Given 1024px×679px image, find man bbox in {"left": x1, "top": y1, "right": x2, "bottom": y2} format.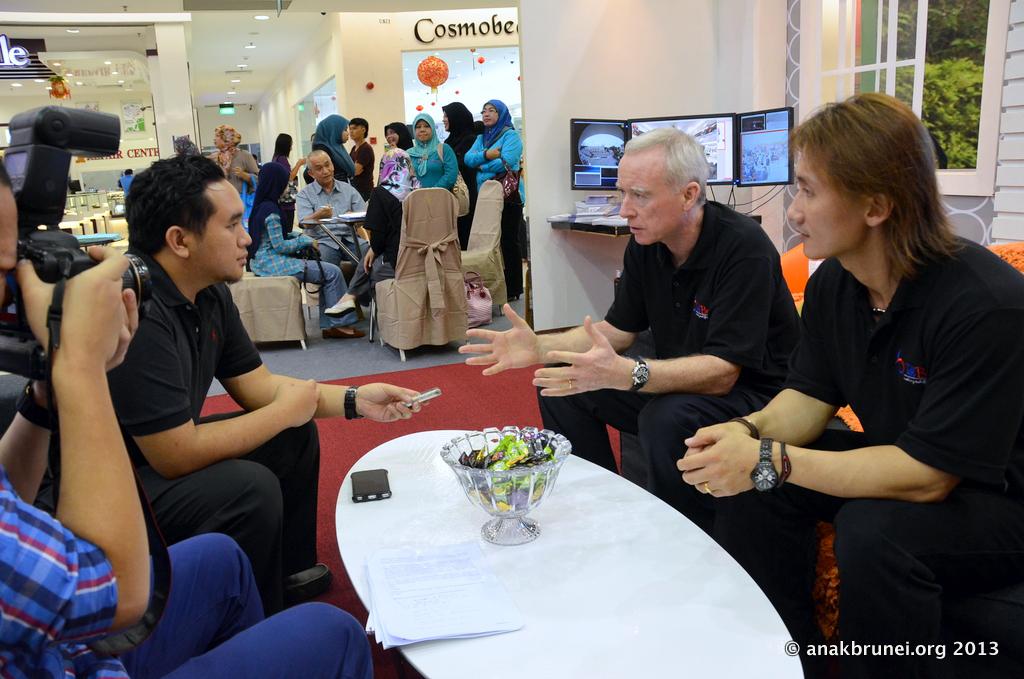
{"left": 346, "top": 113, "right": 379, "bottom": 207}.
